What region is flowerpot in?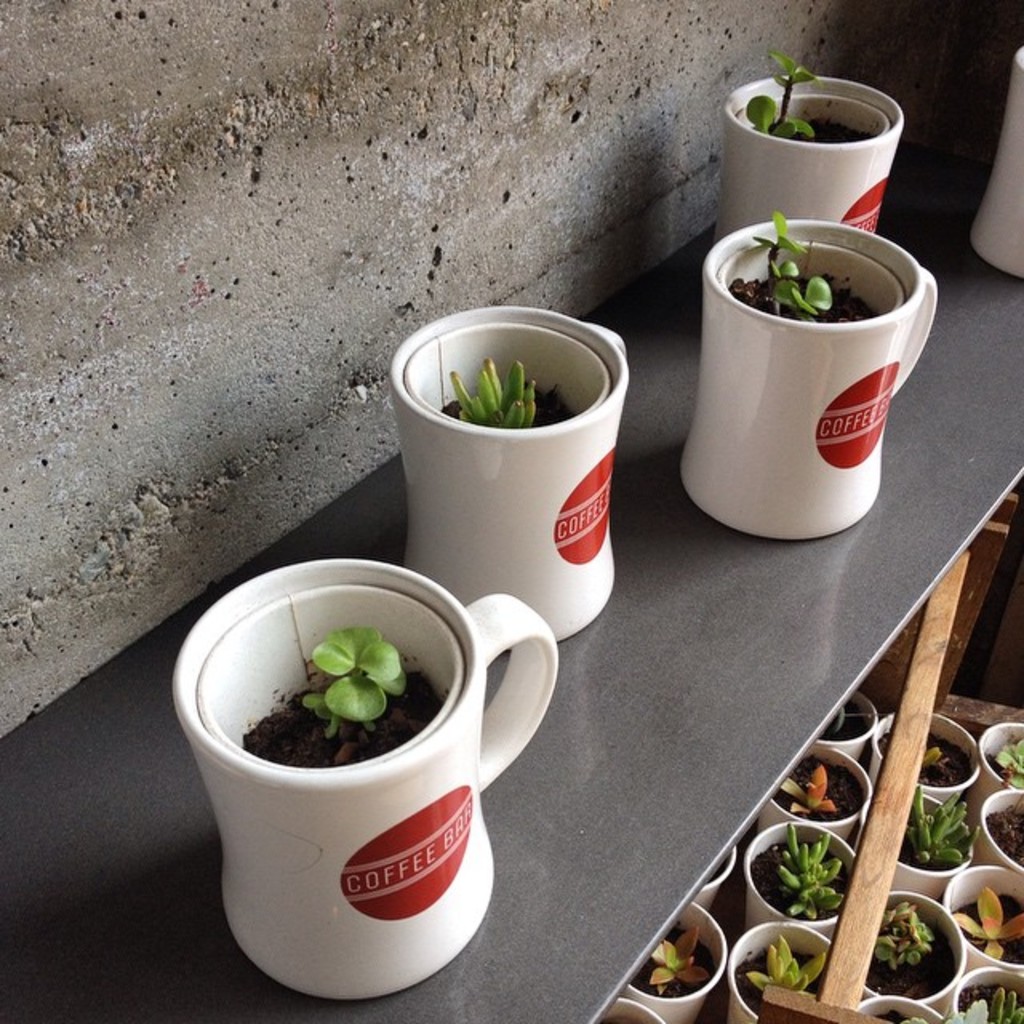
left=171, top=555, right=557, bottom=1010.
